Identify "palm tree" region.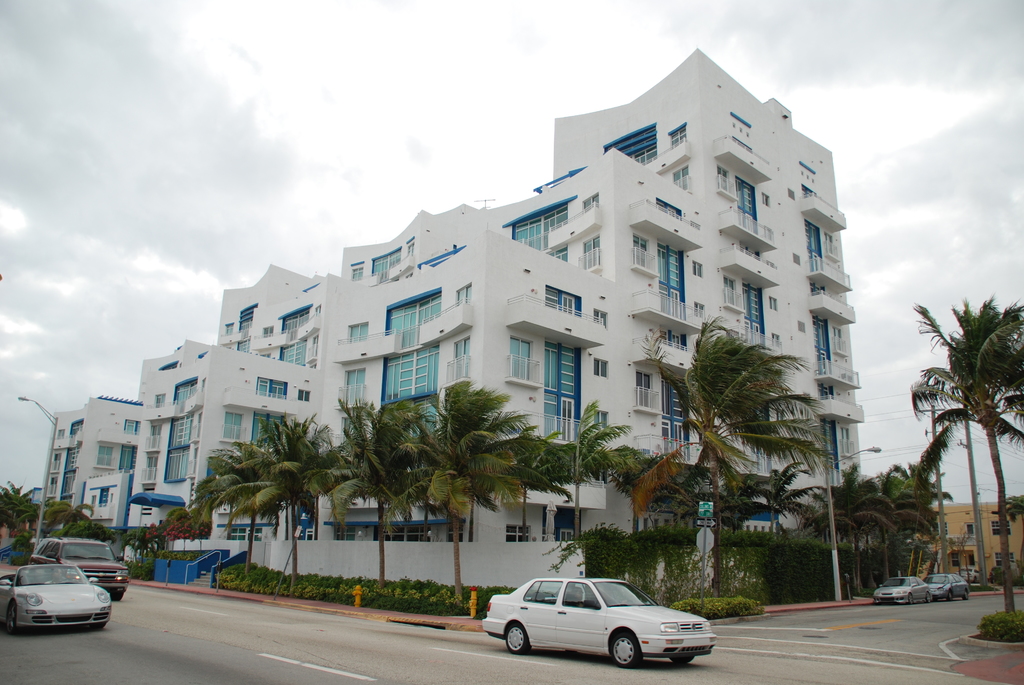
Region: 255:424:310:580.
